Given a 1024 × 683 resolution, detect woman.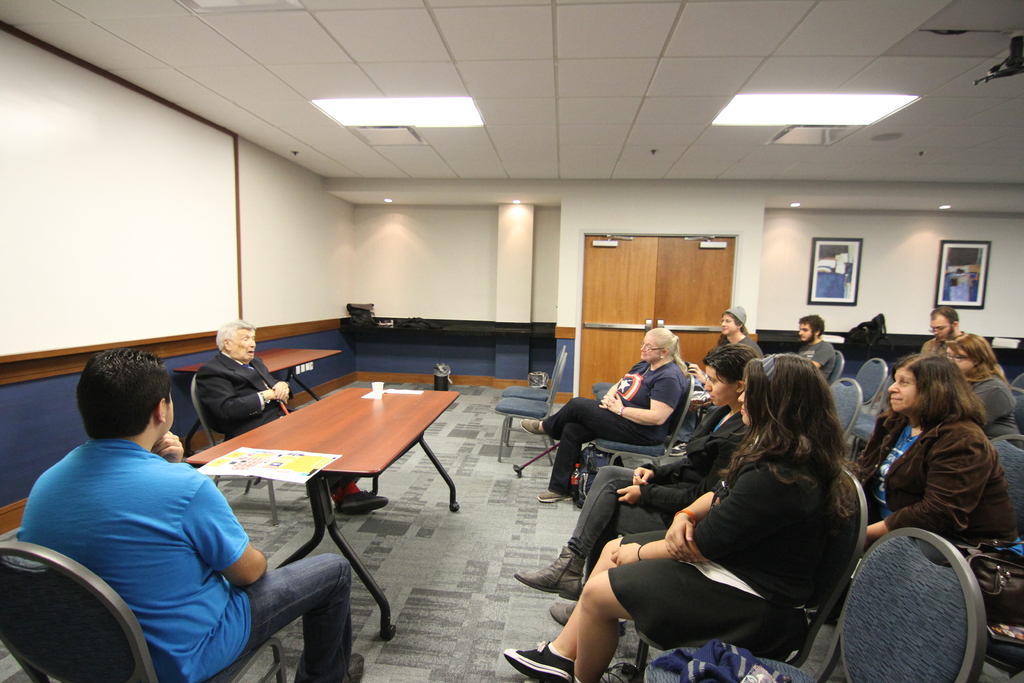
locate(822, 354, 1021, 630).
